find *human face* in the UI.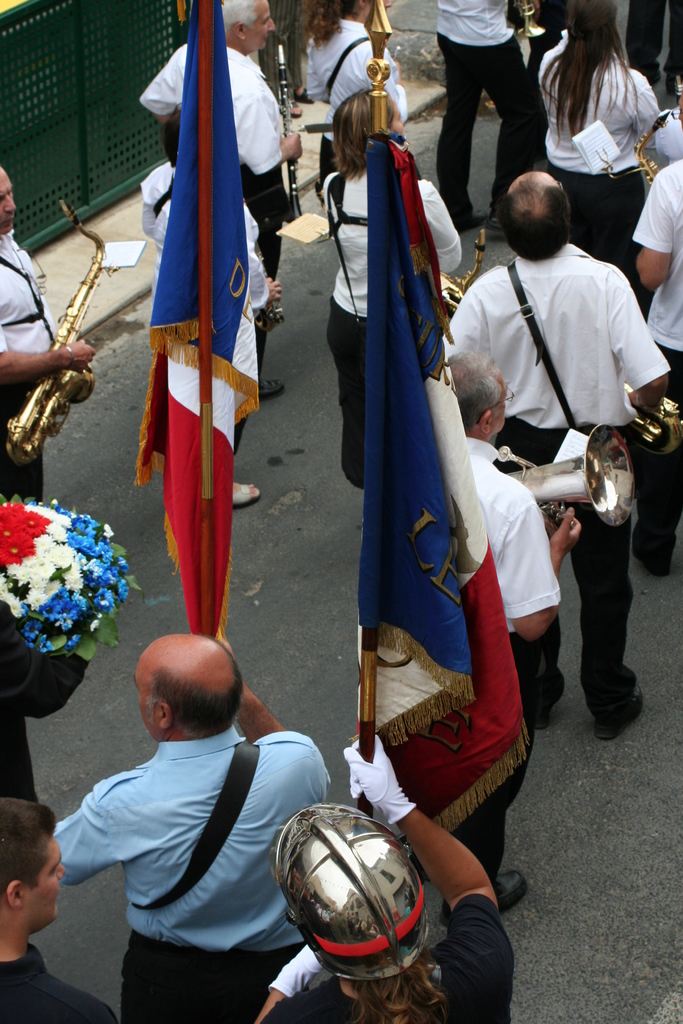
UI element at 133, 659, 160, 734.
